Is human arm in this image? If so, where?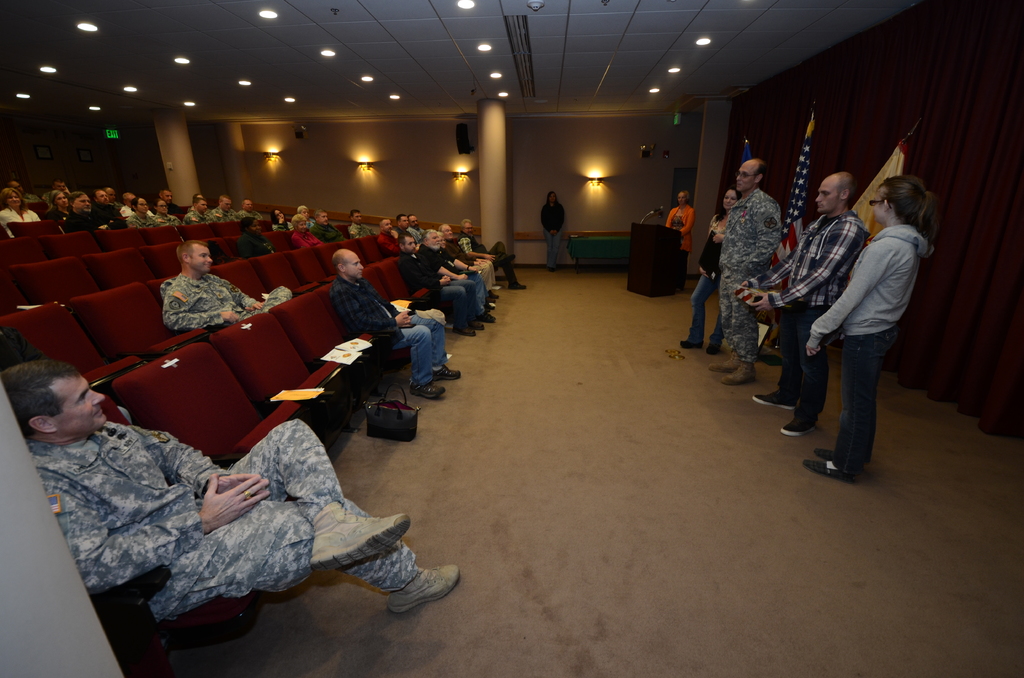
Yes, at crop(739, 231, 808, 292).
